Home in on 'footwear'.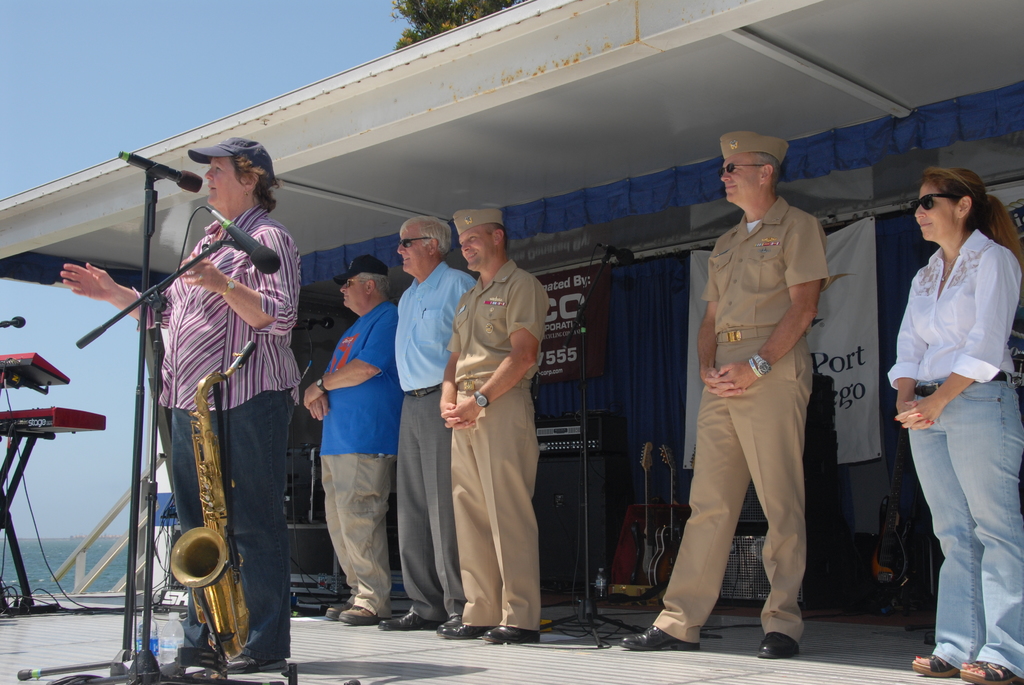
Homed in at 438,610,459,631.
